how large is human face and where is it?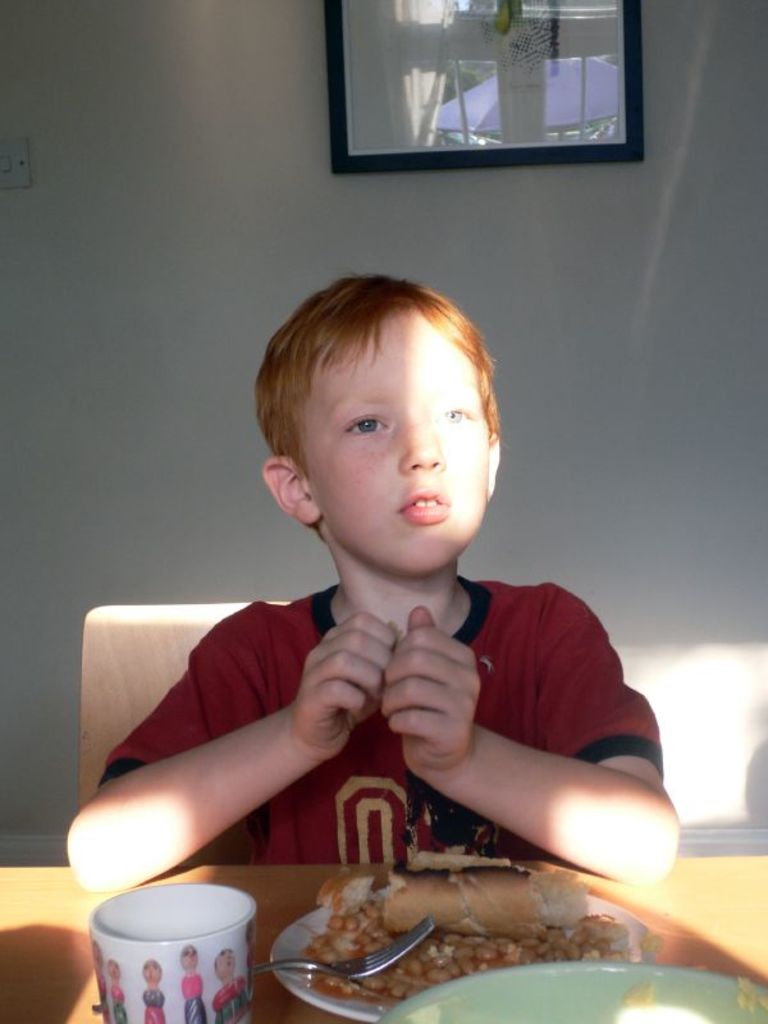
Bounding box: 297/305/488/573.
